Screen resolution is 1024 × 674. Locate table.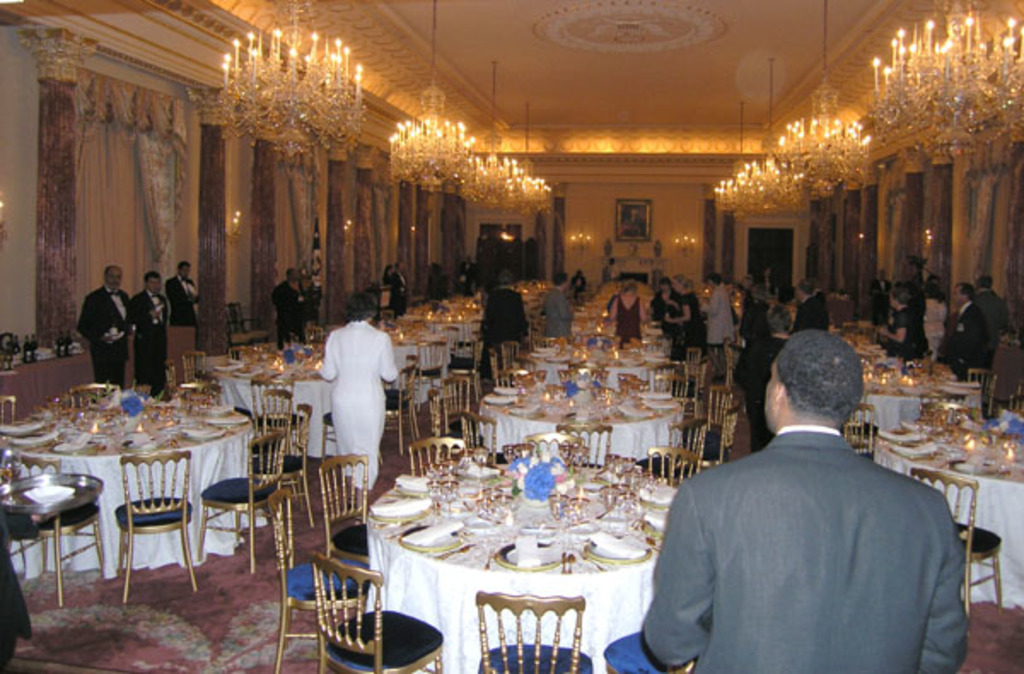
0, 406, 256, 580.
